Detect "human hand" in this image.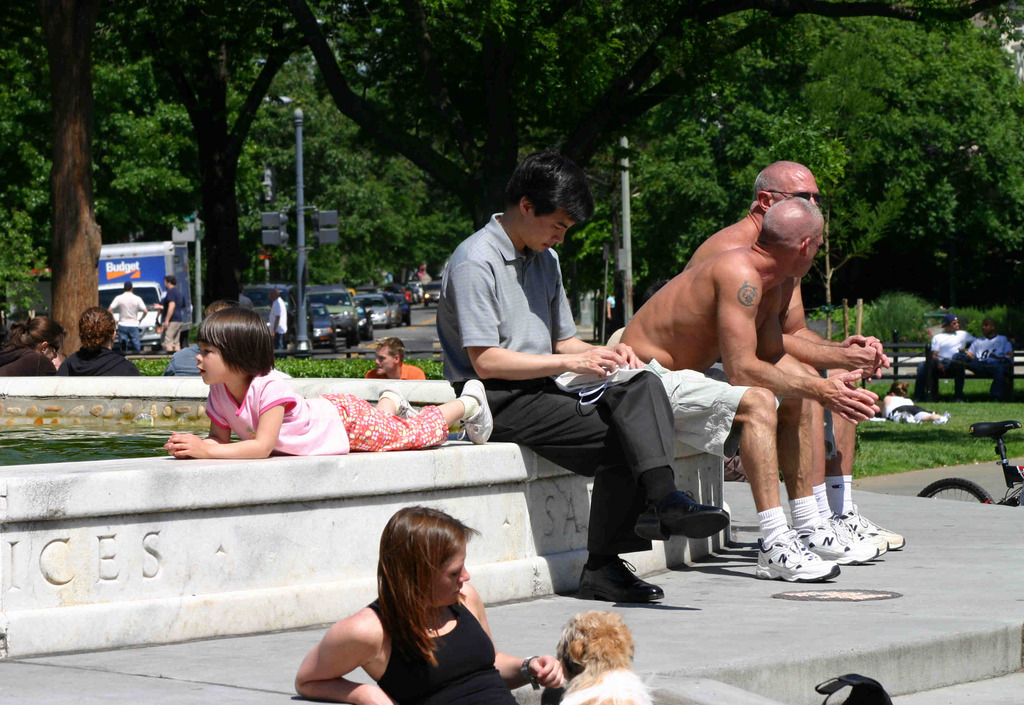
Detection: l=168, t=434, r=206, b=458.
